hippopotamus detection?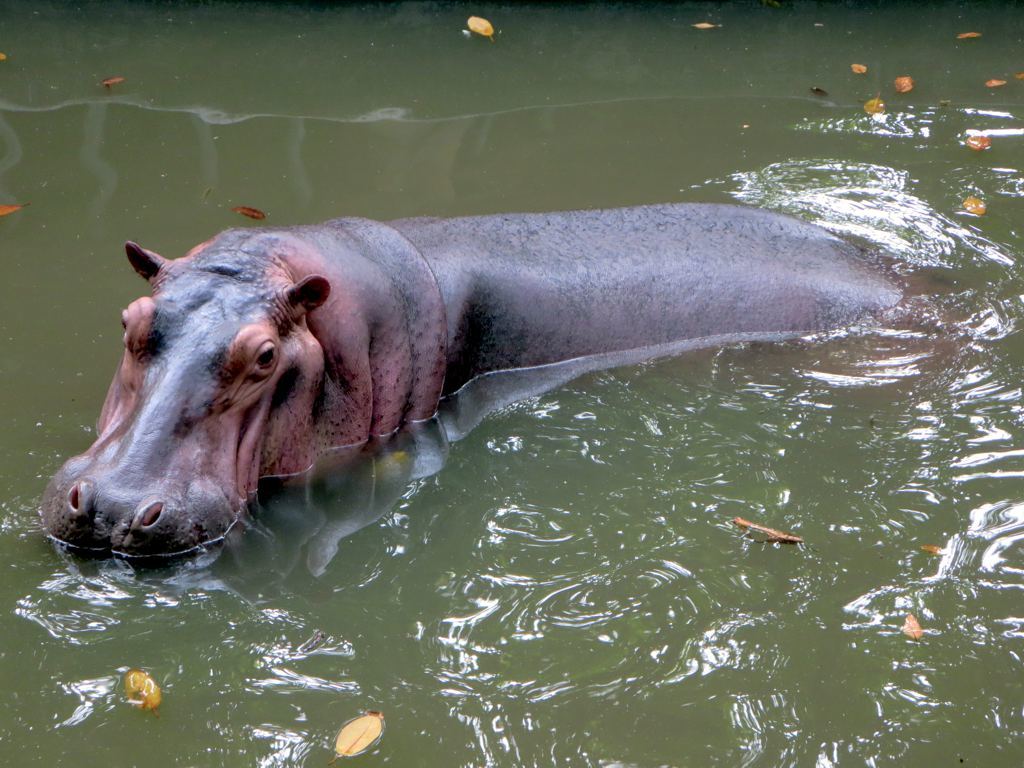
(x1=37, y1=203, x2=906, y2=558)
